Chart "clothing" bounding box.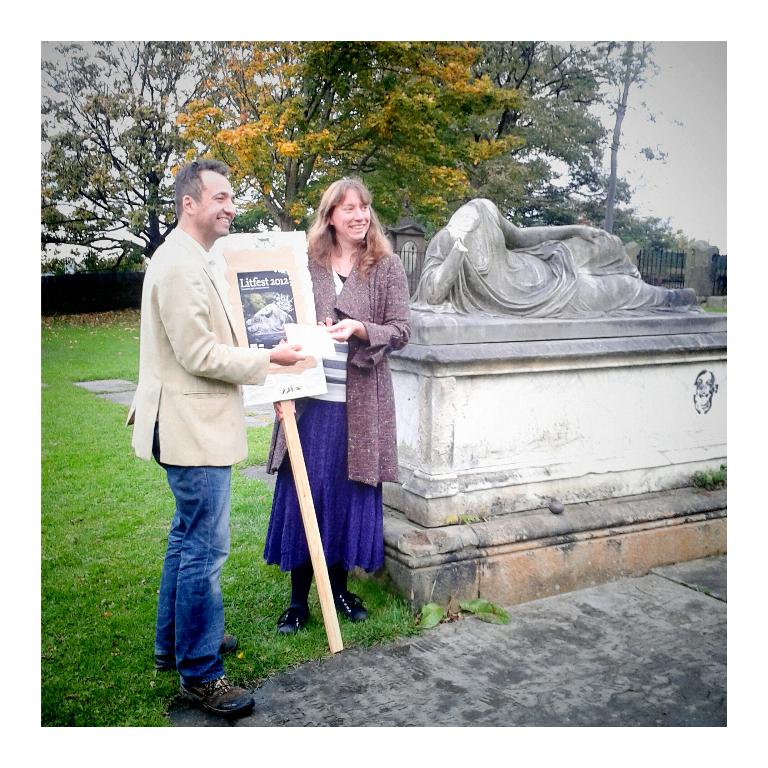
Charted: BBox(282, 219, 422, 586).
